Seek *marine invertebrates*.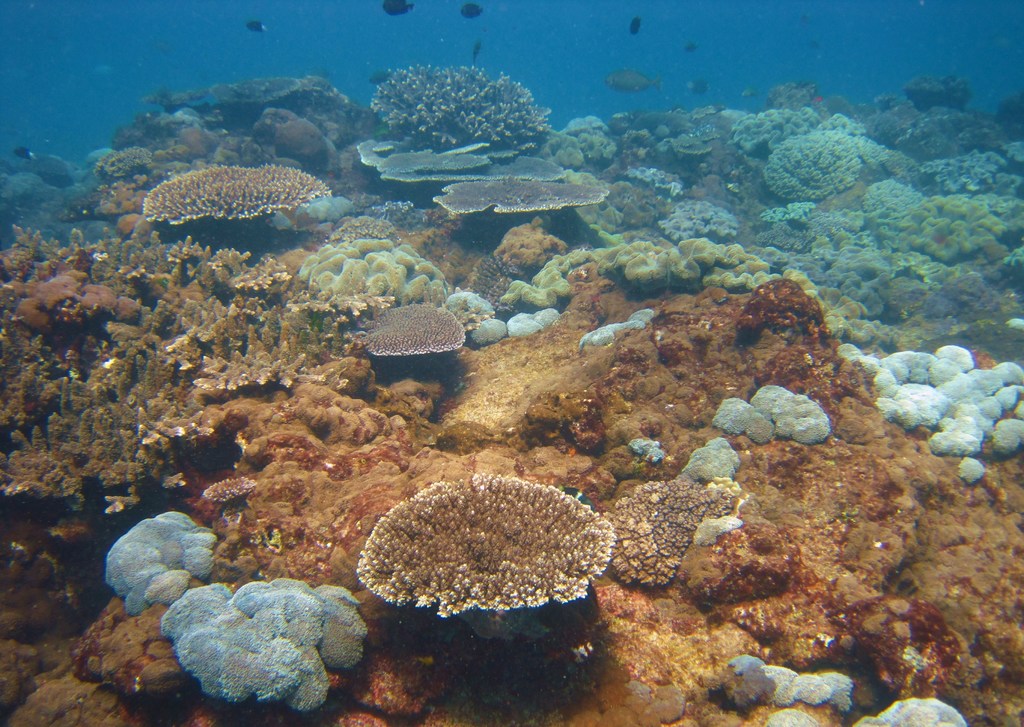
[x1=670, y1=115, x2=717, y2=158].
